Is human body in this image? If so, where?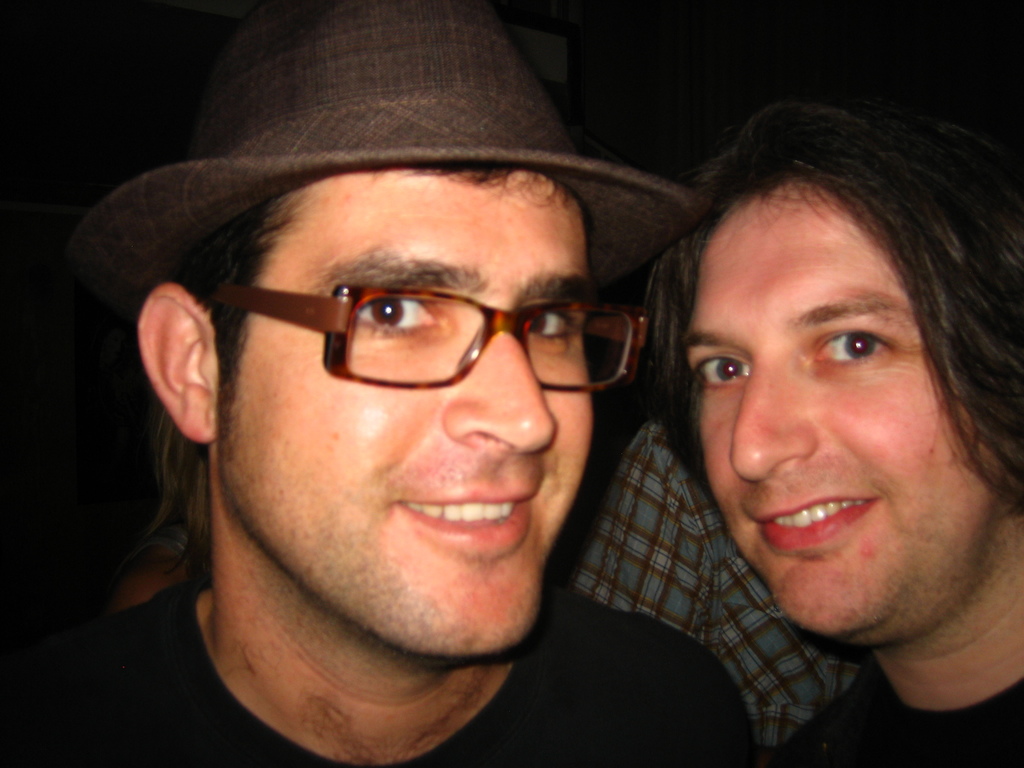
Yes, at box(0, 0, 758, 767).
